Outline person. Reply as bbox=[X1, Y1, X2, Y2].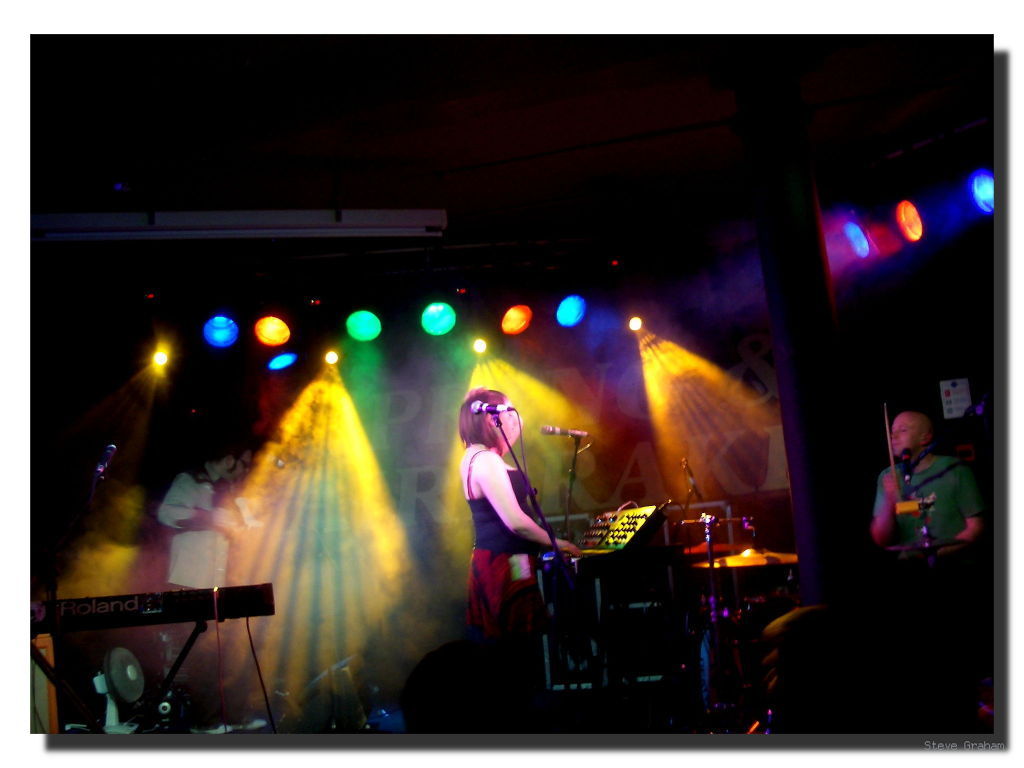
bbox=[459, 387, 585, 637].
